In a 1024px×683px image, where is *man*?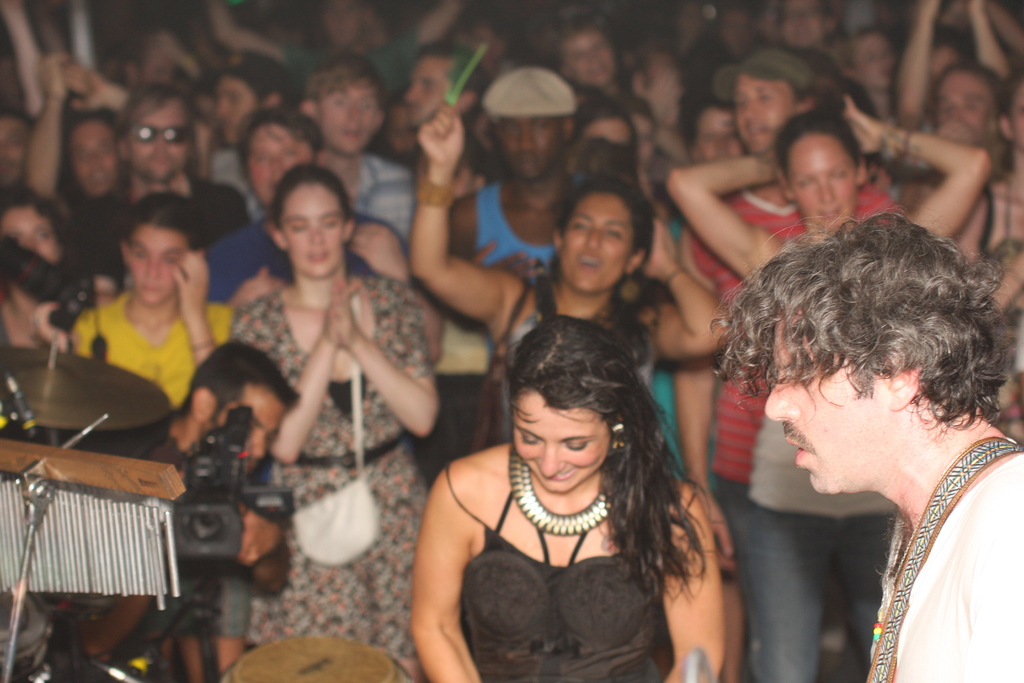
<box>205,56,289,197</box>.
